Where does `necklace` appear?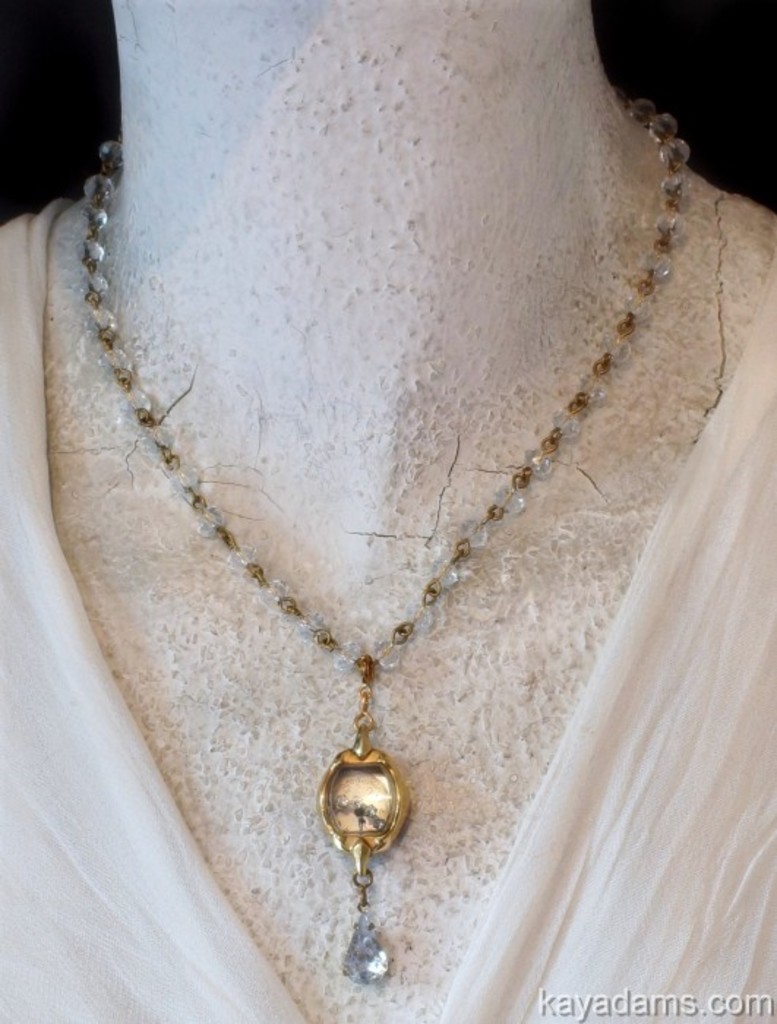
Appears at {"x1": 80, "y1": 94, "x2": 694, "y2": 983}.
